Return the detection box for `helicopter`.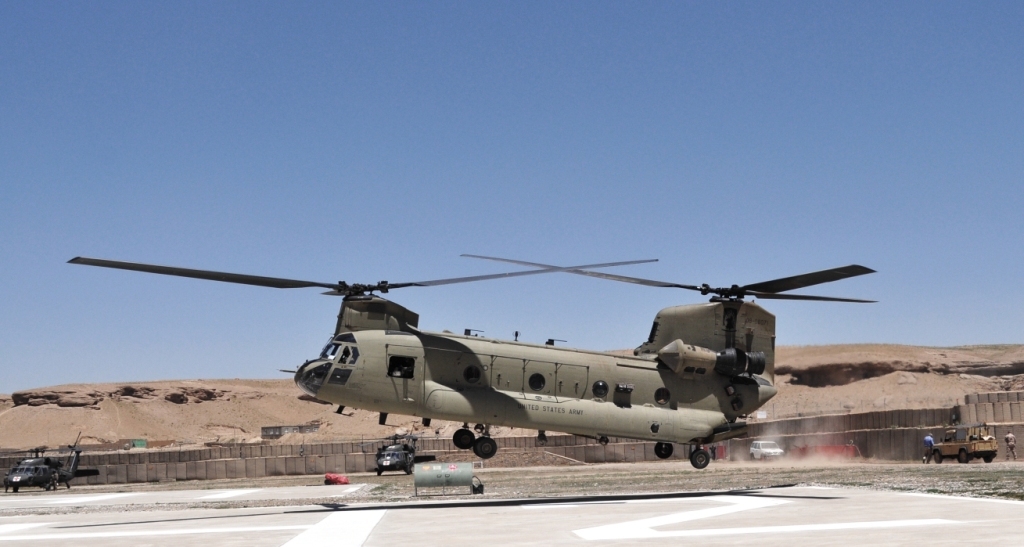
select_region(0, 428, 132, 492).
